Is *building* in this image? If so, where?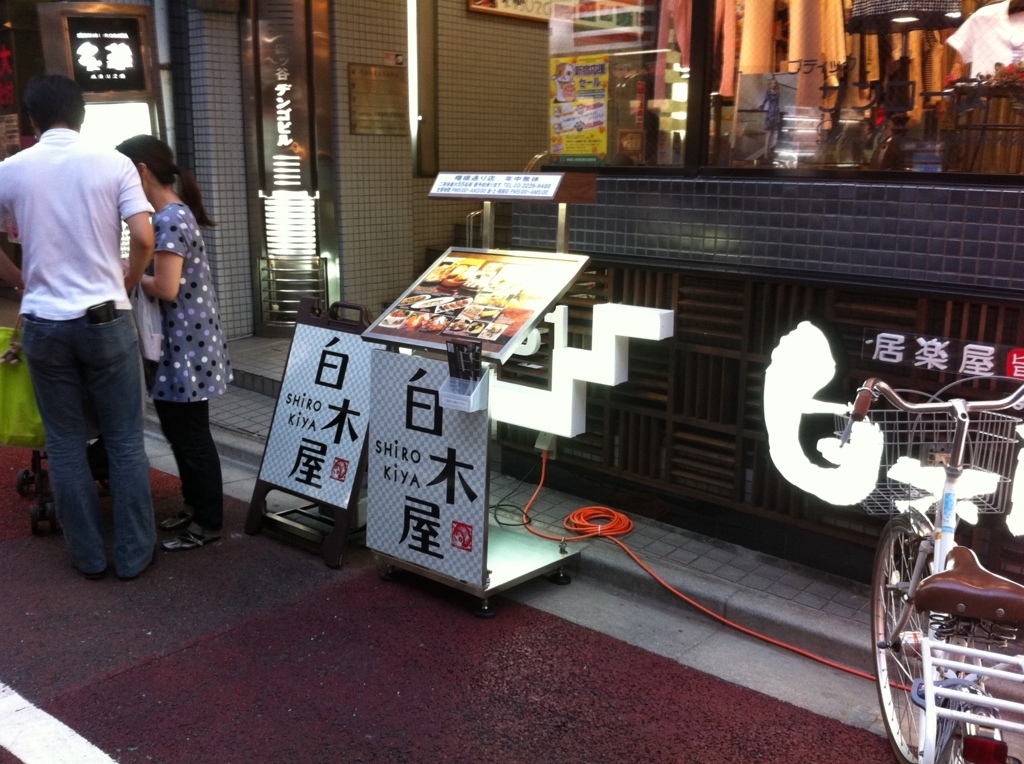
Yes, at (left=0, top=0, right=1023, bottom=584).
